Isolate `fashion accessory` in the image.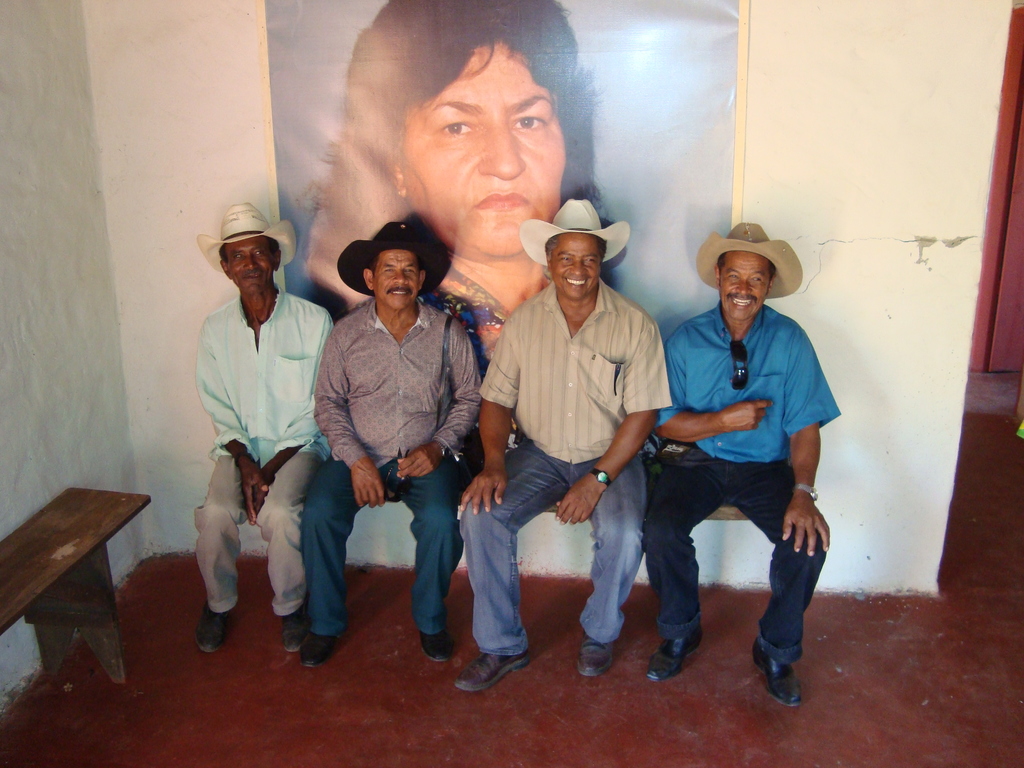
Isolated region: pyautogui.locateOnScreen(578, 633, 612, 678).
